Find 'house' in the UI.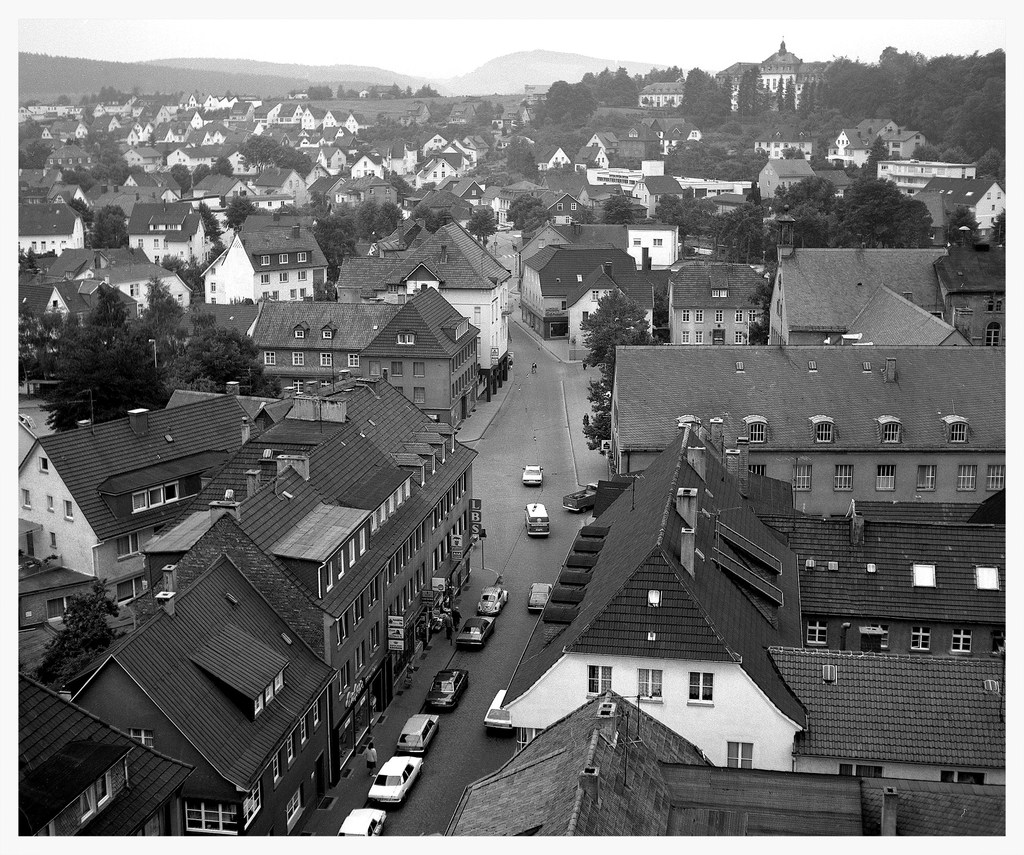
UI element at box(252, 154, 305, 215).
